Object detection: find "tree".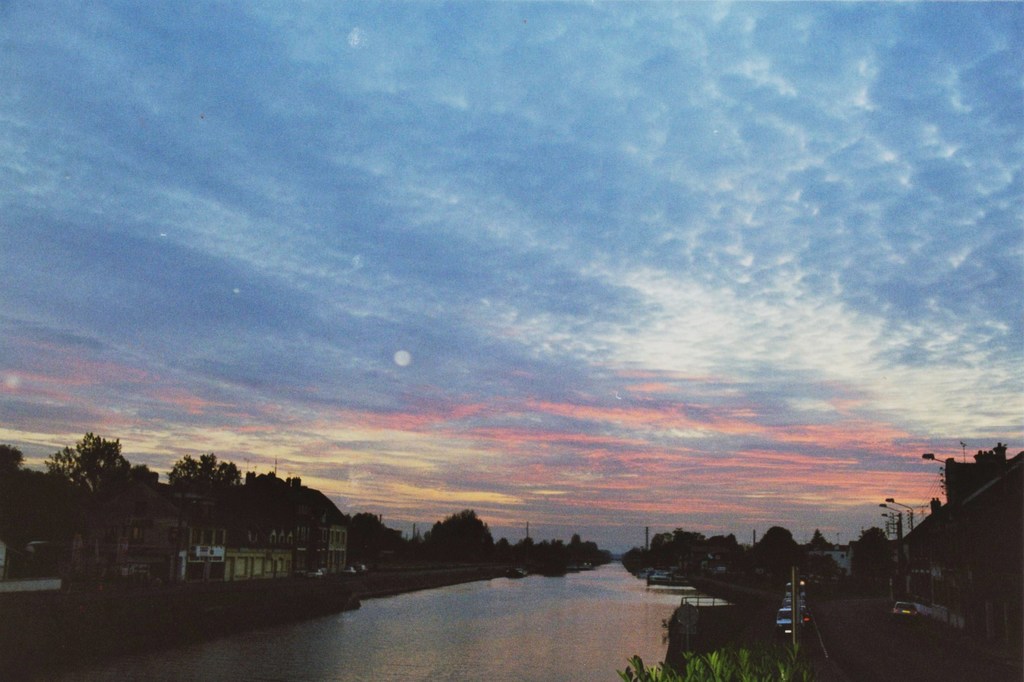
locate(850, 521, 897, 622).
